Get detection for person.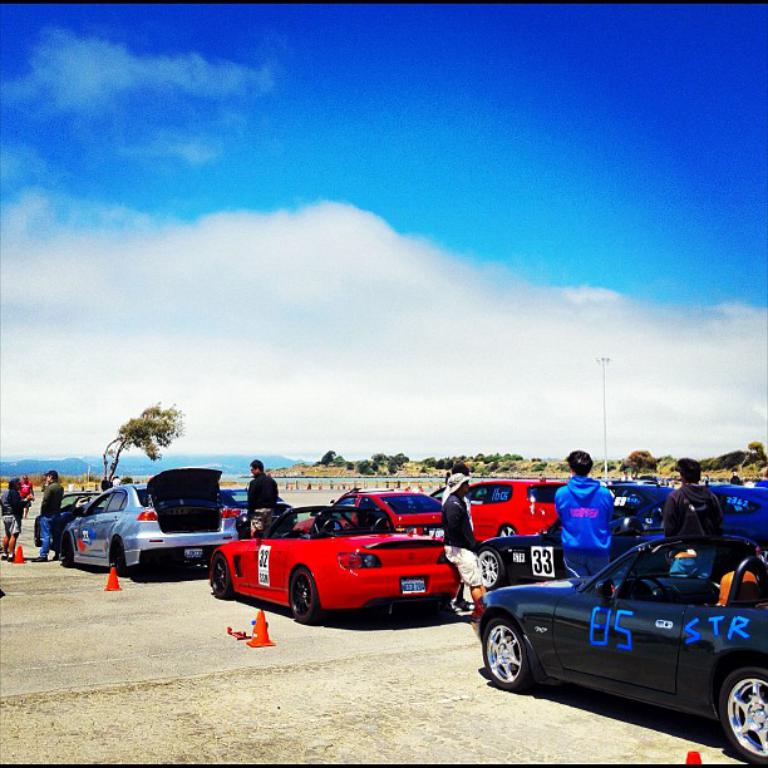
Detection: box(16, 474, 36, 521).
